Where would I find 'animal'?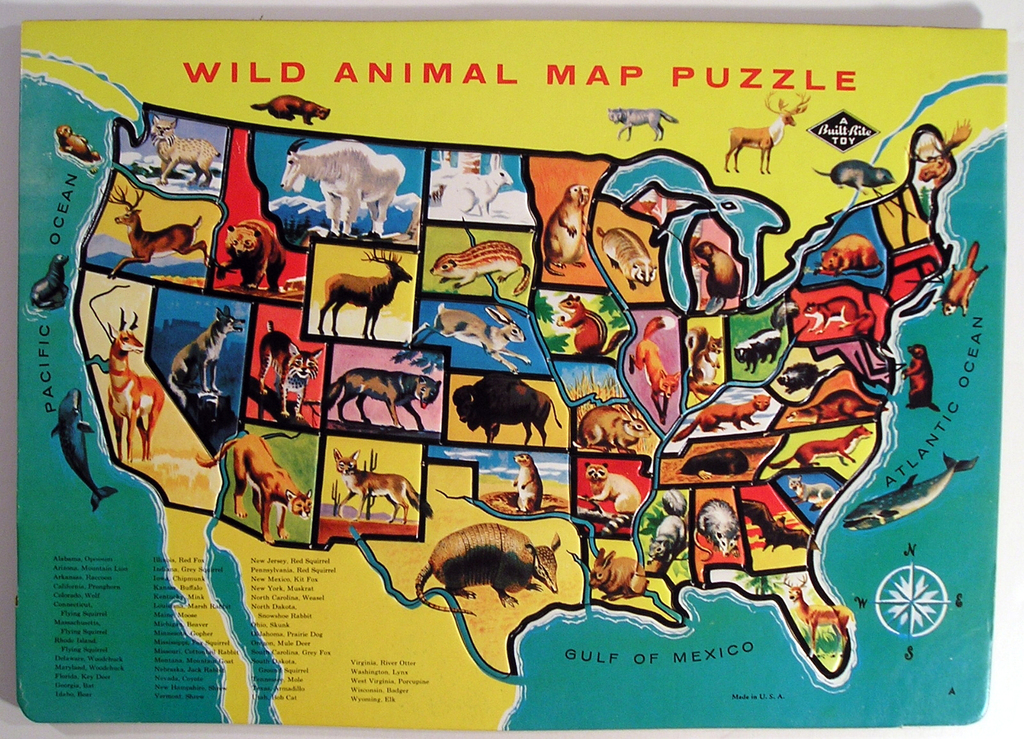
At bbox(143, 106, 222, 196).
